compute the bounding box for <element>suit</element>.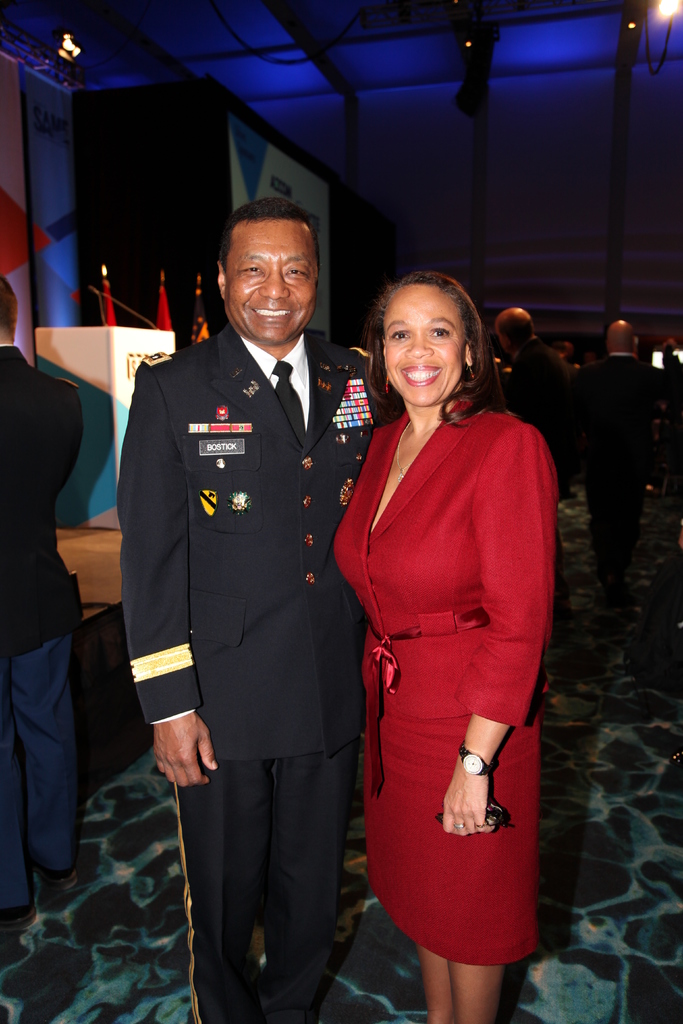
select_region(115, 325, 397, 1023).
